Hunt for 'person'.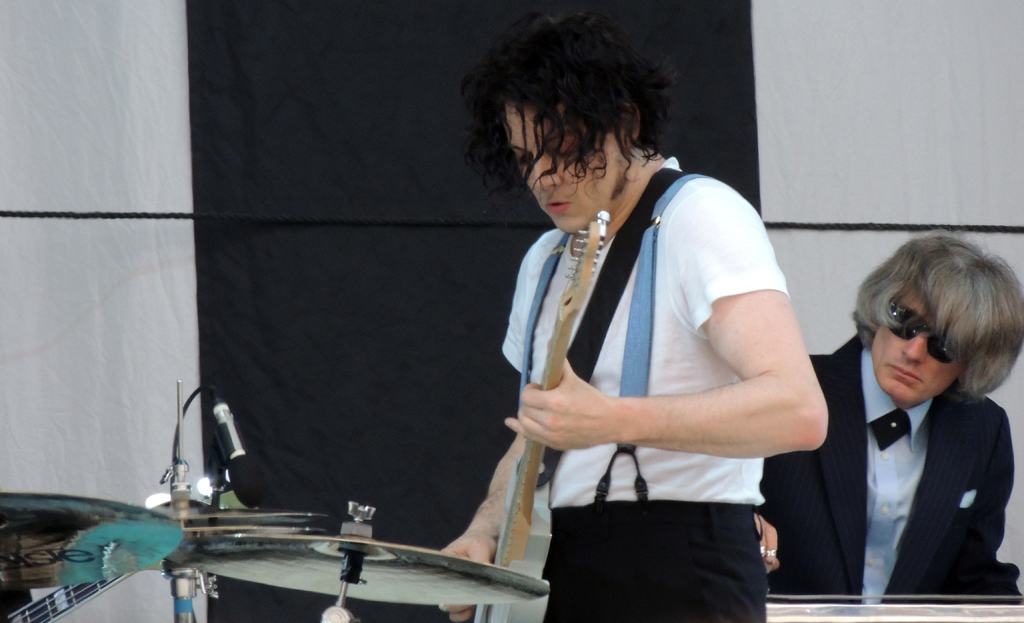
Hunted down at [left=748, top=231, right=1023, bottom=604].
